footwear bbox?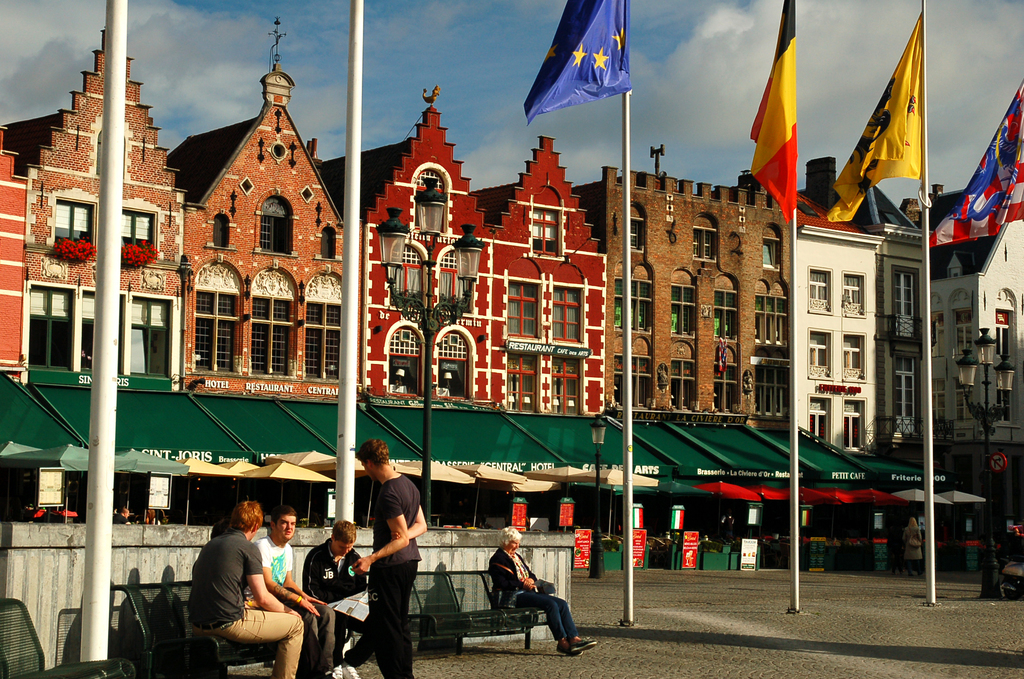
(left=333, top=666, right=347, bottom=678)
